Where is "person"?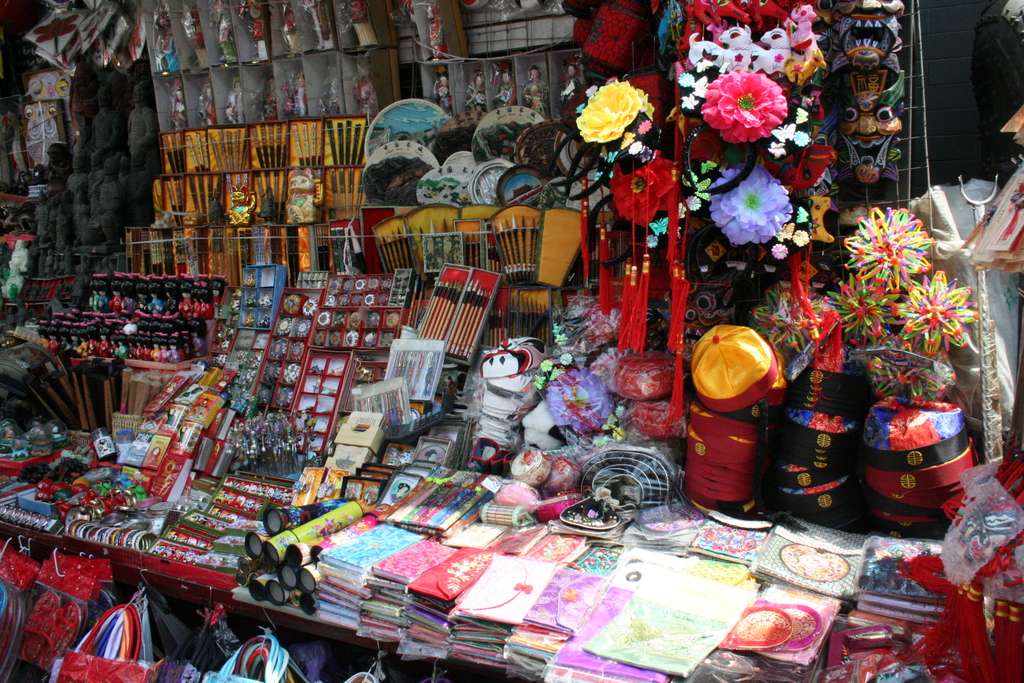
rect(460, 71, 488, 115).
